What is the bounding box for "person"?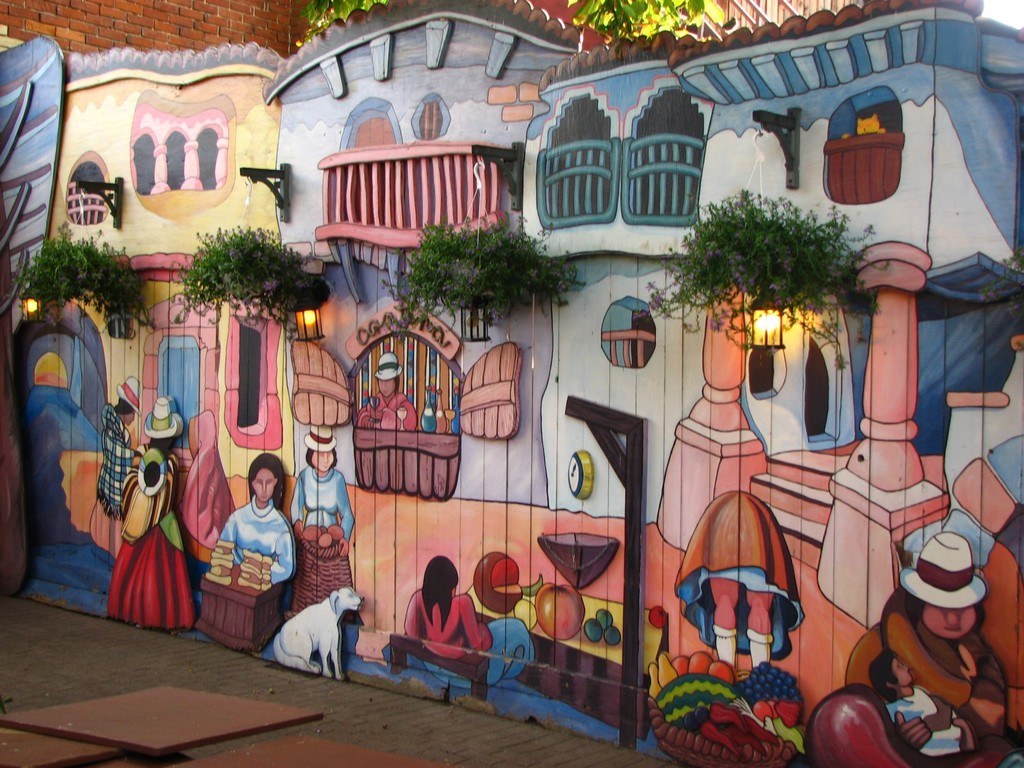
crop(867, 648, 1009, 765).
